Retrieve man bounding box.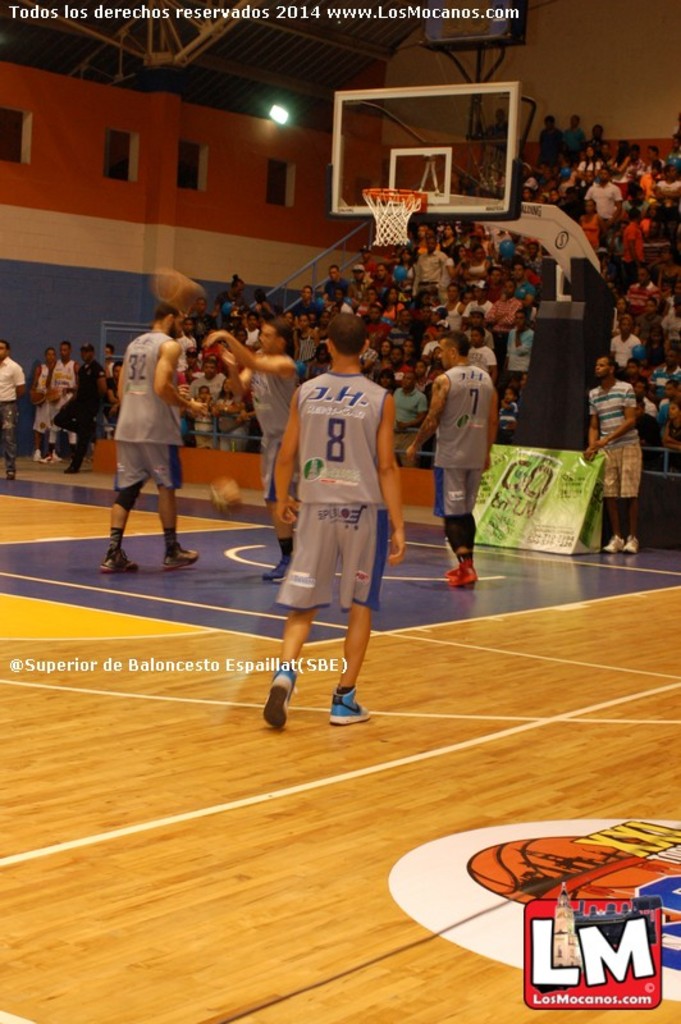
Bounding box: 323:265:348:306.
